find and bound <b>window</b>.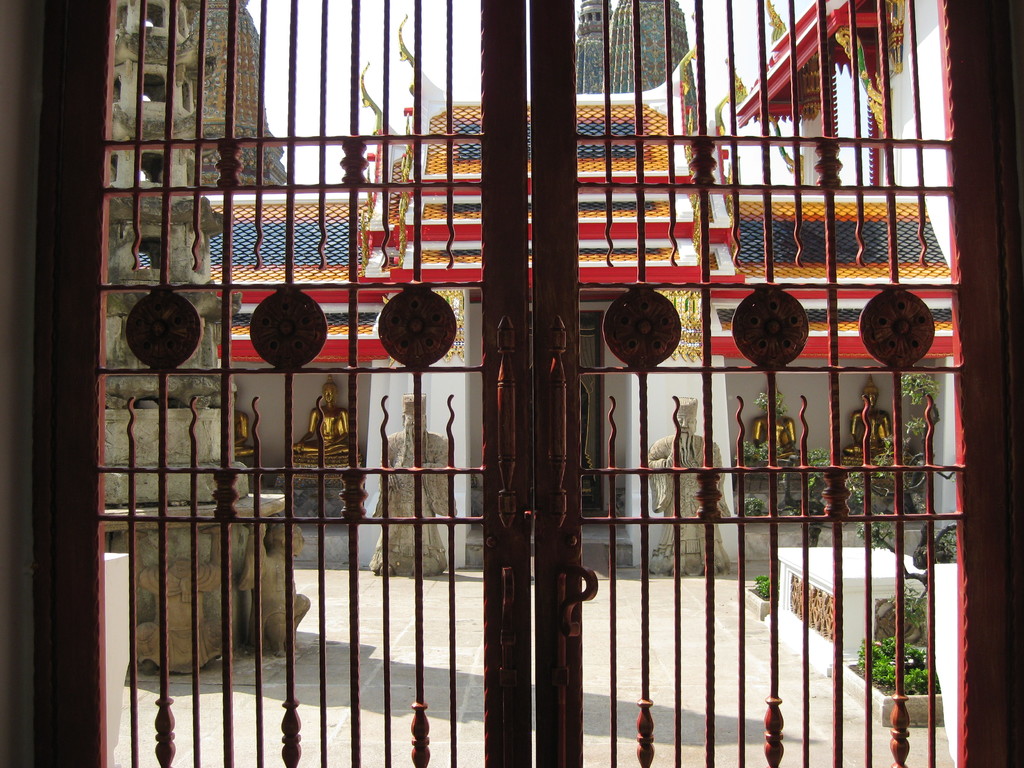
Bound: region(175, 4, 186, 35).
